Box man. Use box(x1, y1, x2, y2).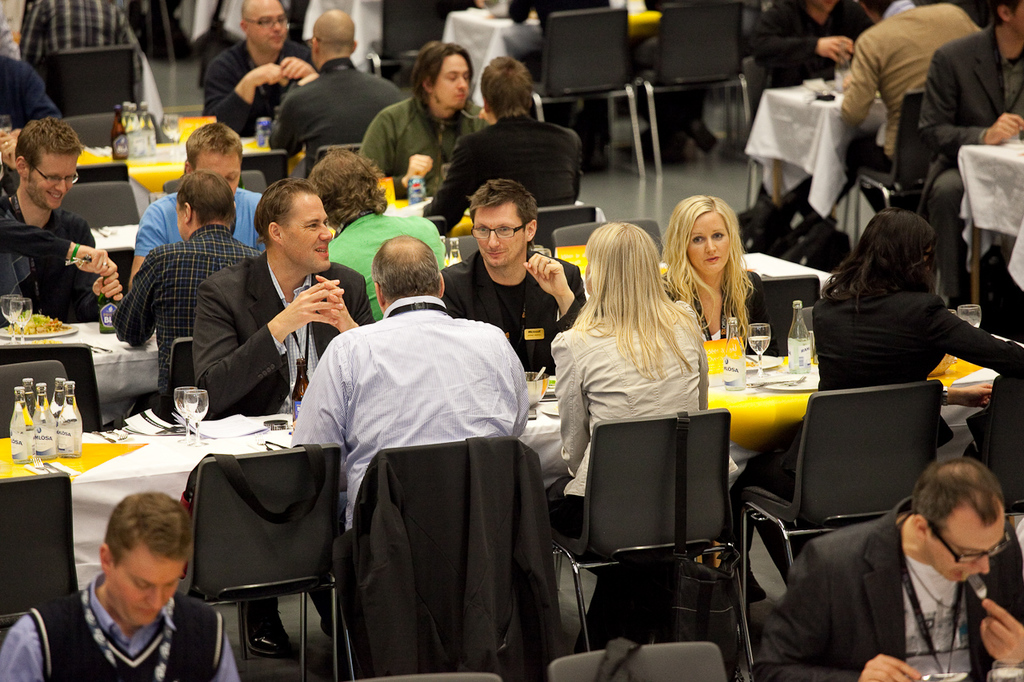
box(741, 0, 874, 202).
